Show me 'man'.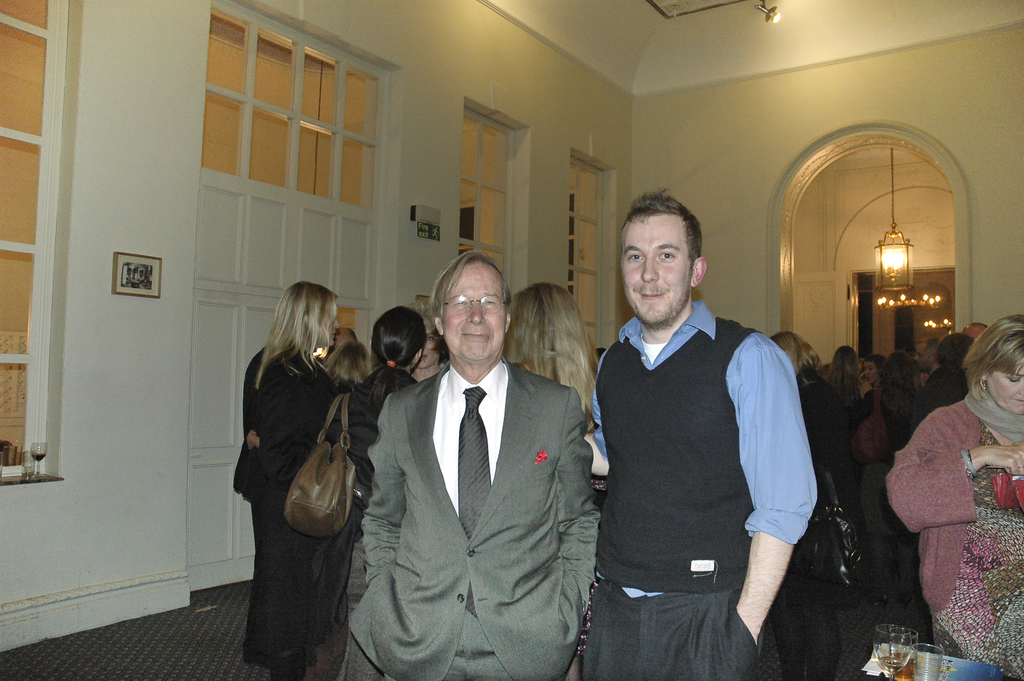
'man' is here: 349, 250, 600, 680.
